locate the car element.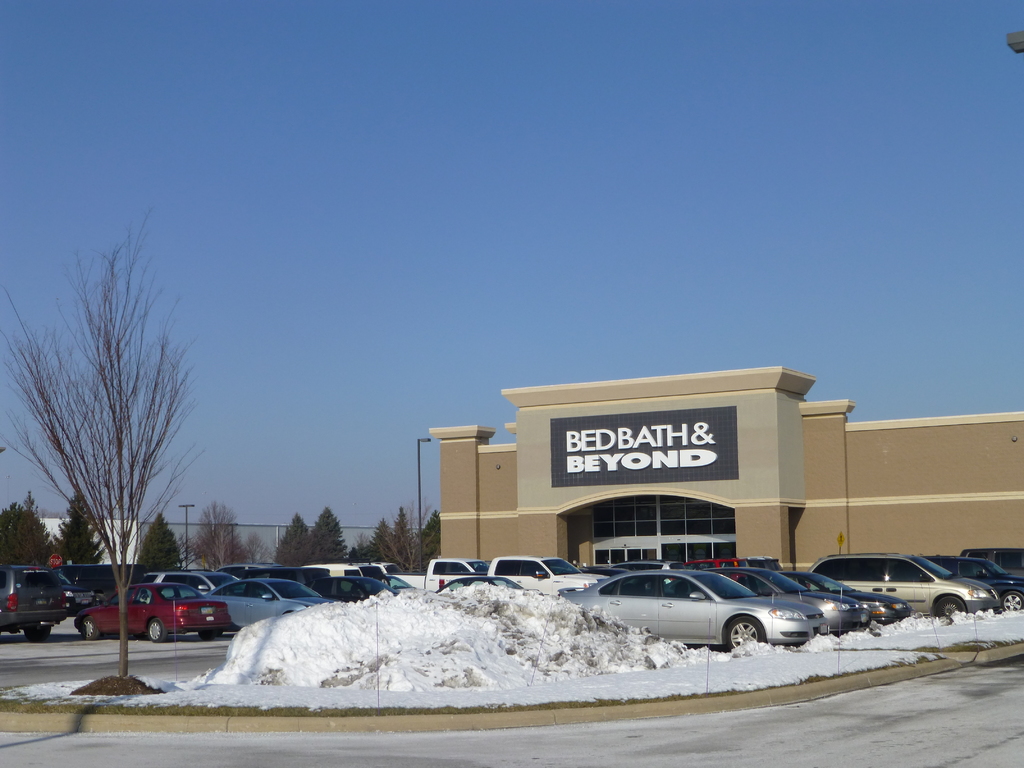
Element bbox: crop(202, 581, 328, 637).
